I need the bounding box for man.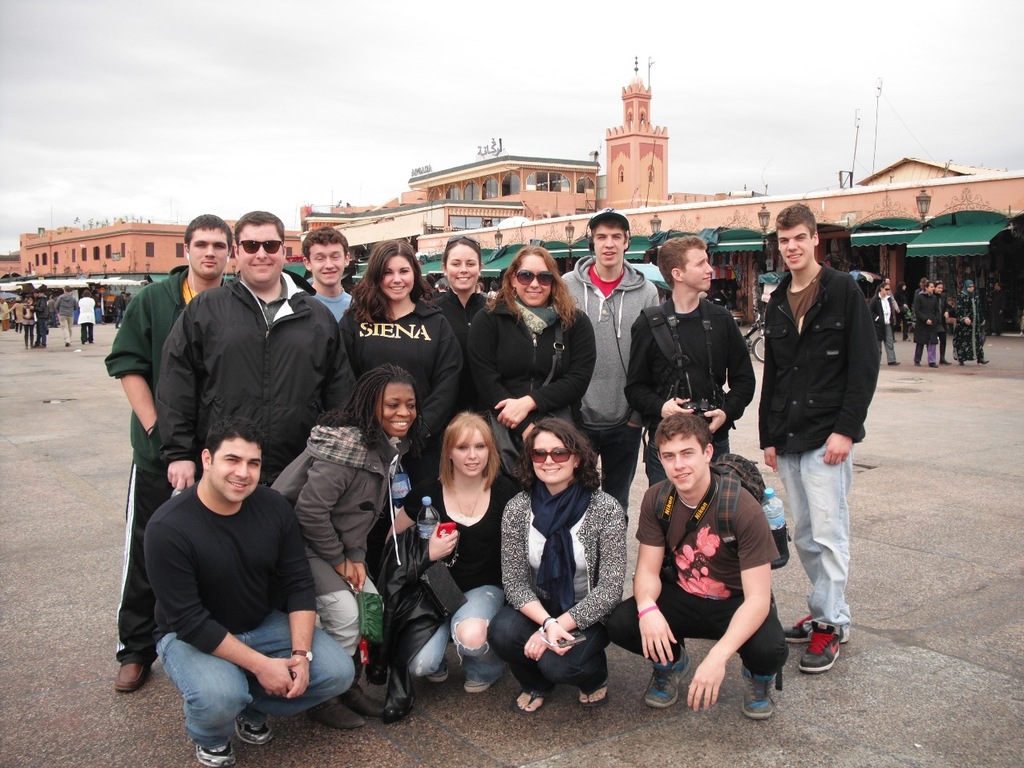
Here it is: bbox=[54, 285, 82, 346].
